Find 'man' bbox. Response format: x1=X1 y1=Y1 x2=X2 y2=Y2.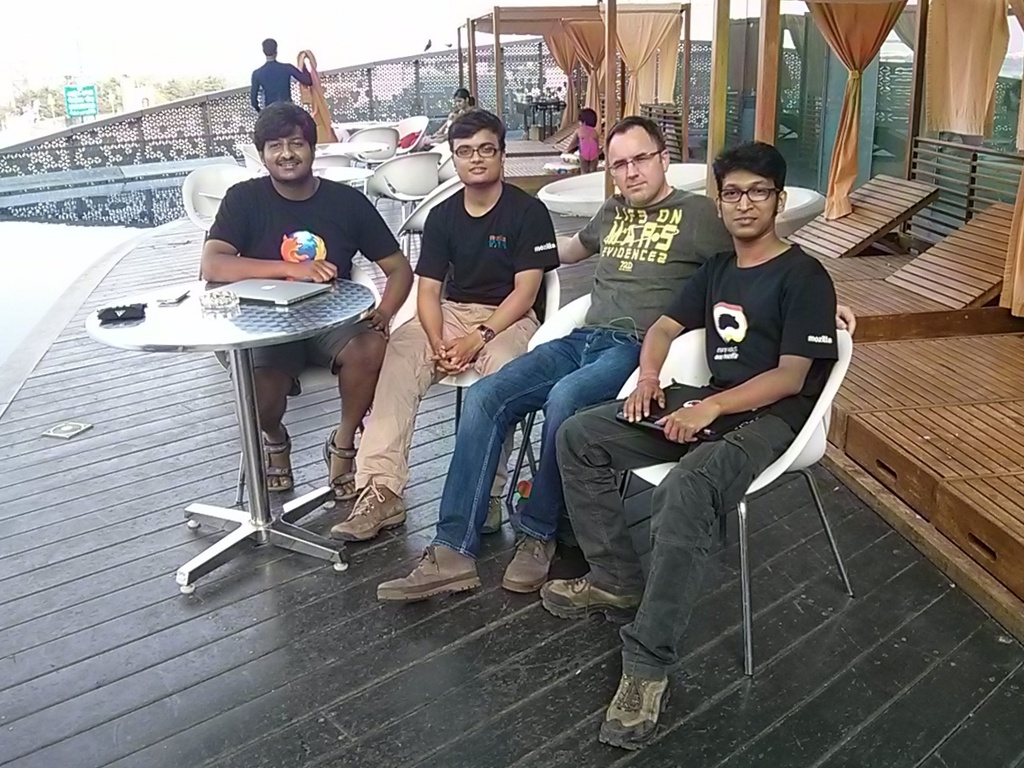
x1=330 y1=111 x2=562 y2=547.
